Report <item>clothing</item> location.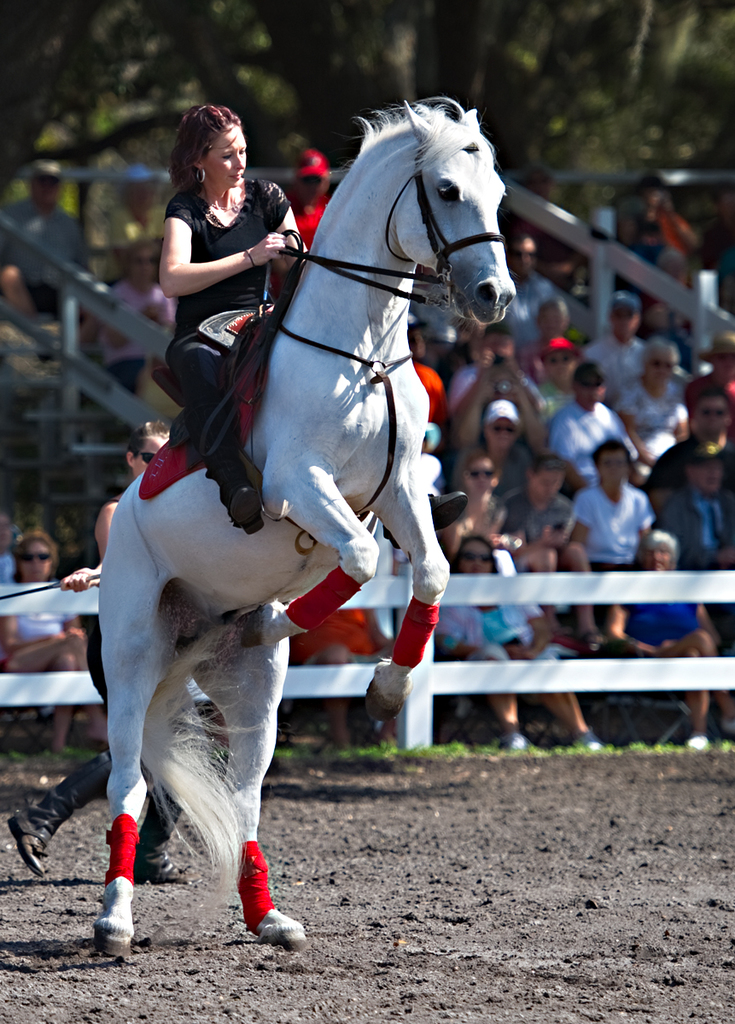
Report: 618/589/699/653.
